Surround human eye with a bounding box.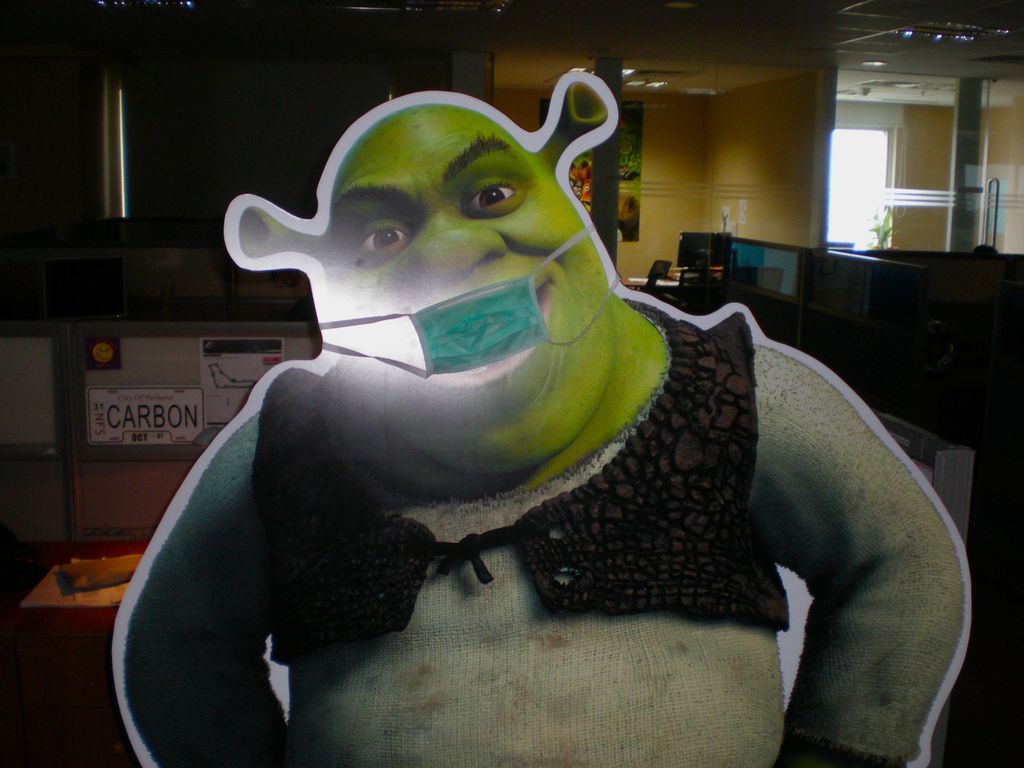
458, 177, 531, 218.
